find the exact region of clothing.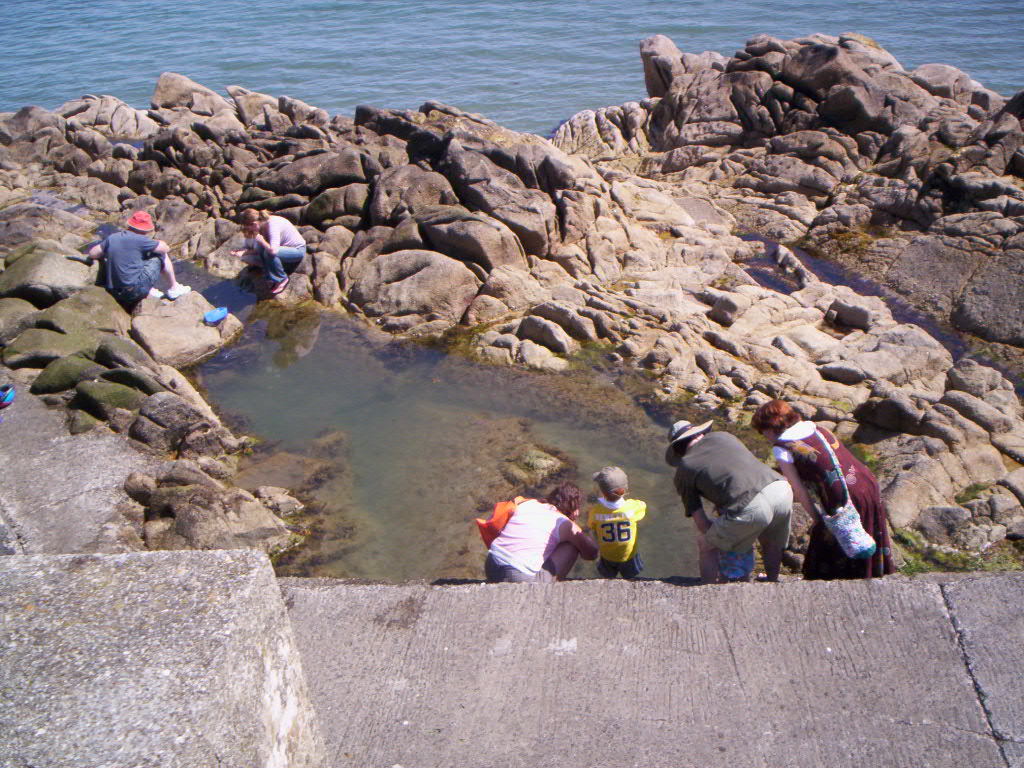
Exact region: left=486, top=500, right=573, bottom=583.
